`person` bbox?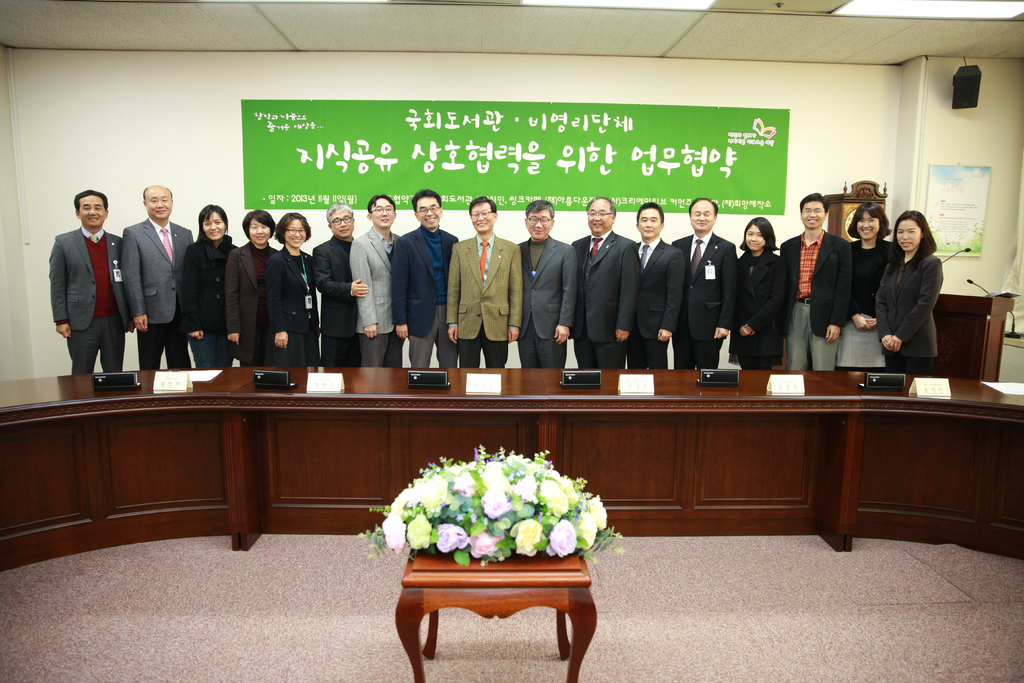
x1=41 y1=176 x2=123 y2=398
